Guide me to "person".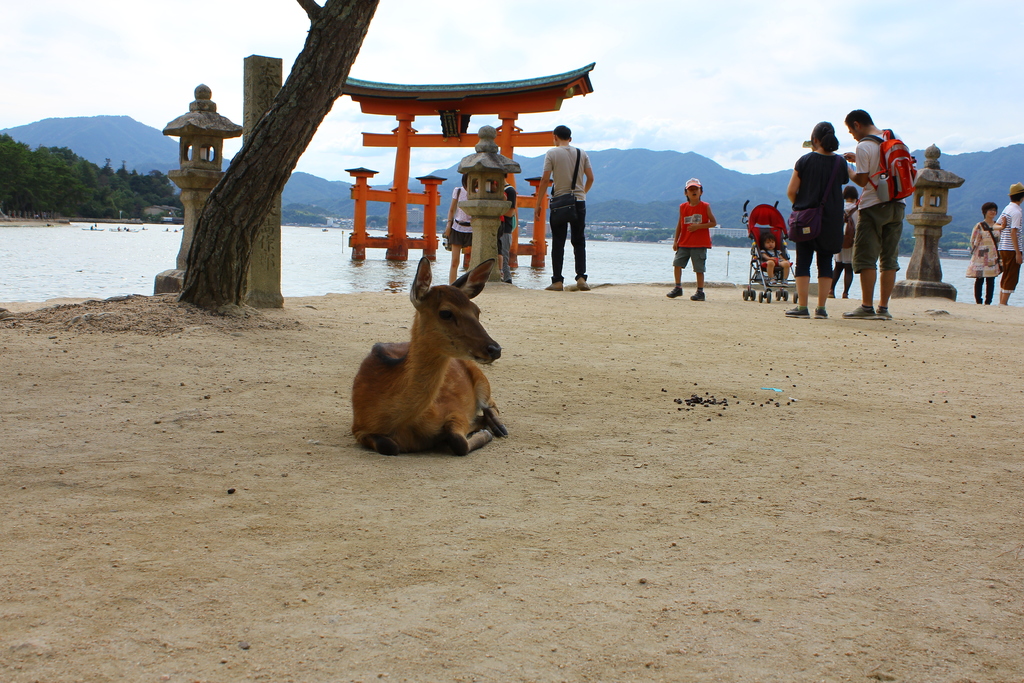
Guidance: bbox=(827, 184, 860, 298).
